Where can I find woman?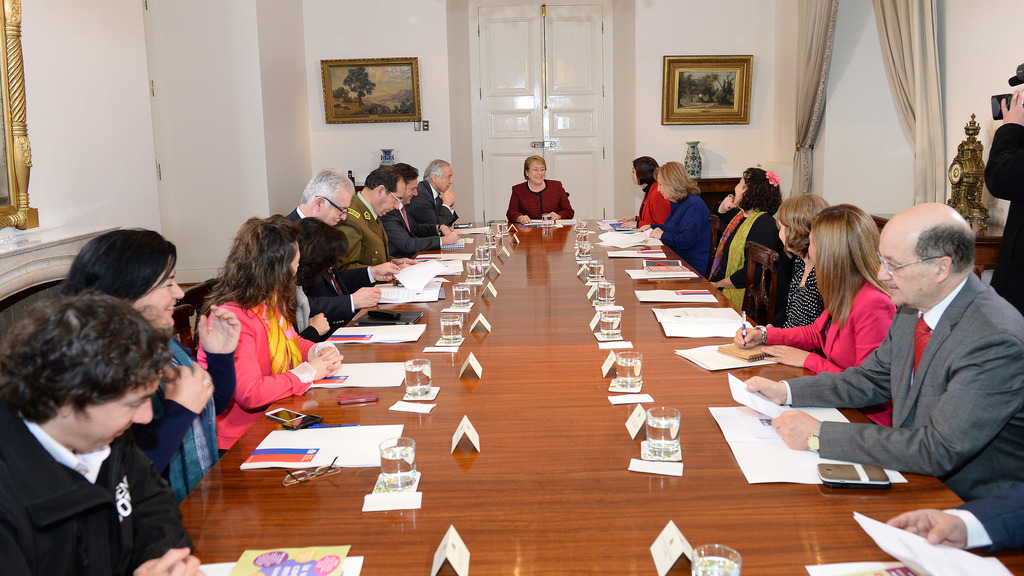
You can find it at select_region(56, 228, 245, 509).
